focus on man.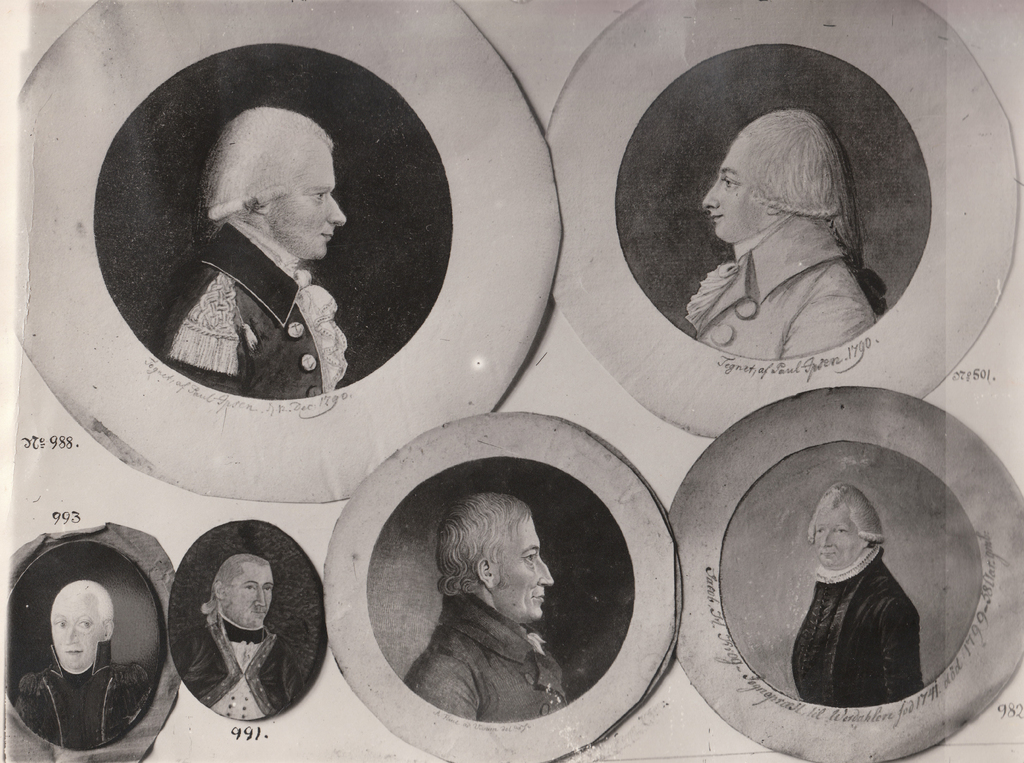
Focused at [left=116, top=77, right=392, bottom=405].
